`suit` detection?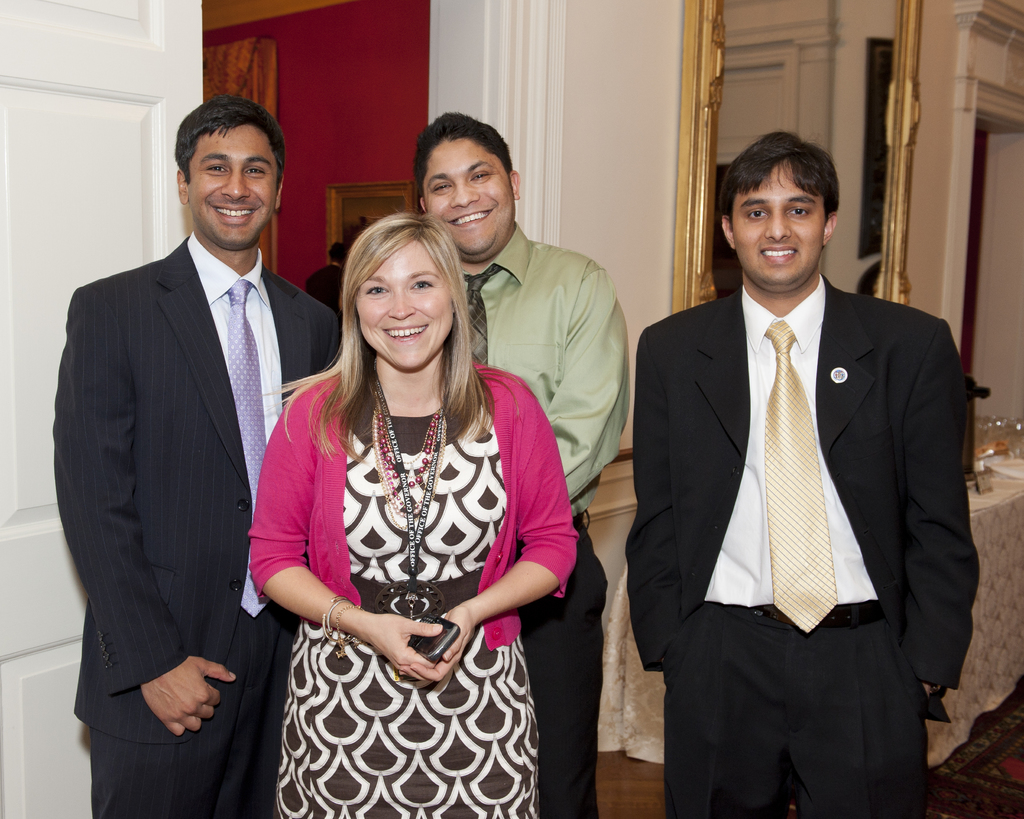
bbox=[619, 165, 971, 810]
